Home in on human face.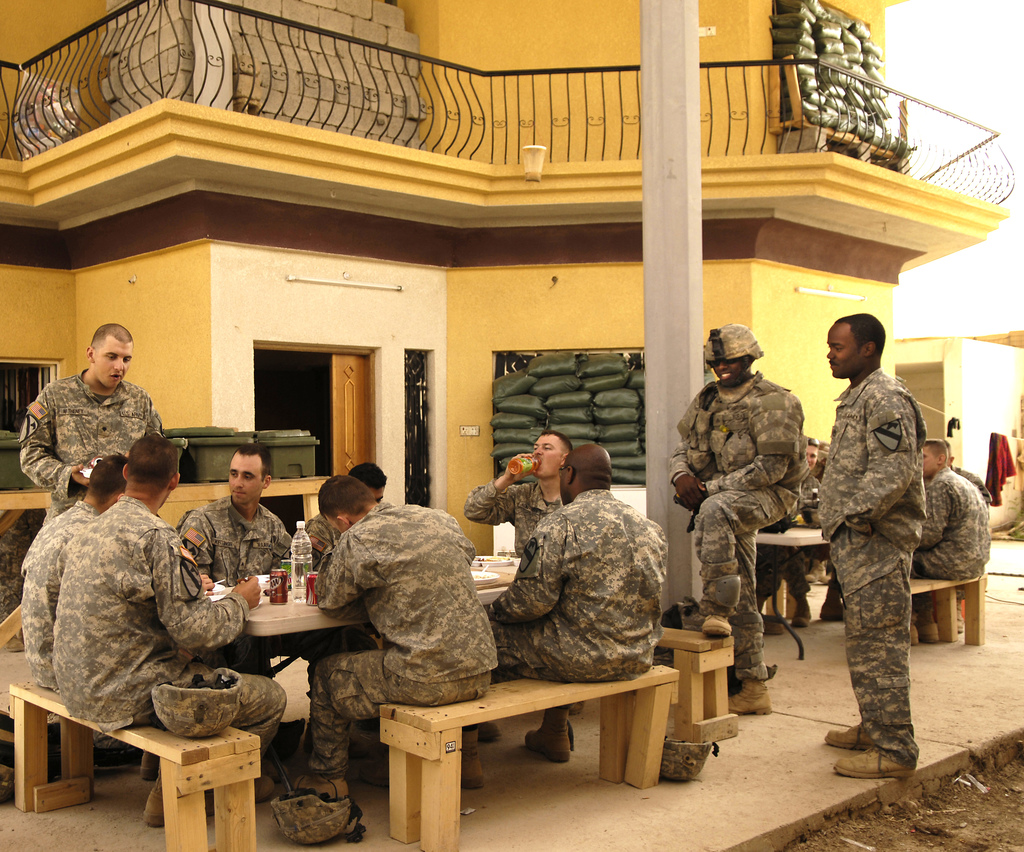
Homed in at bbox(824, 324, 865, 378).
